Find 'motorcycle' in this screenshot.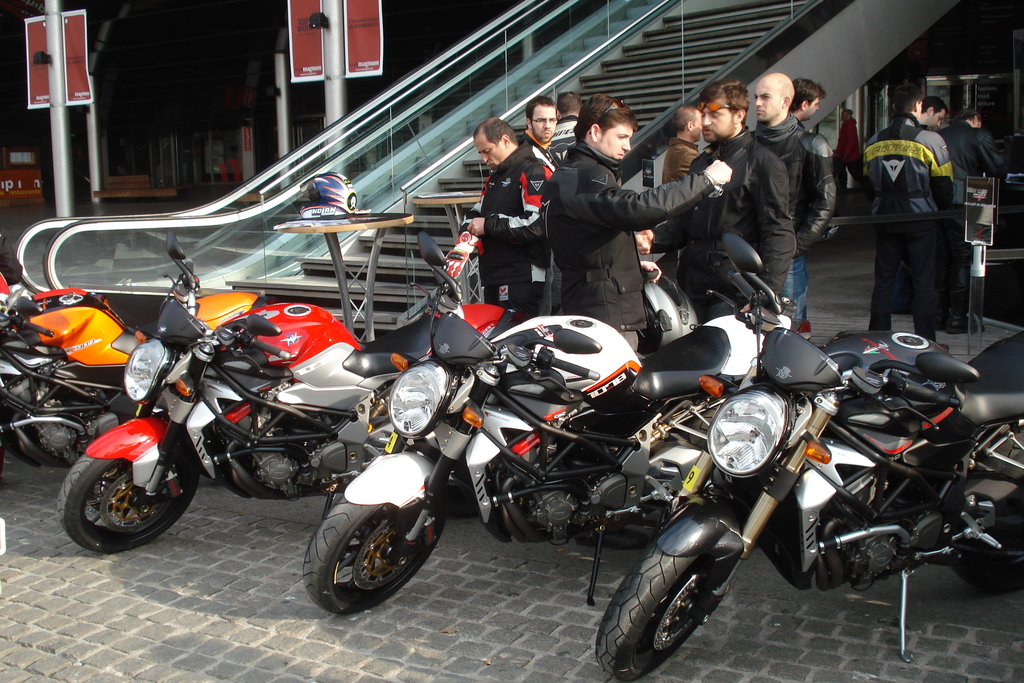
The bounding box for 'motorcycle' is [58, 234, 515, 555].
